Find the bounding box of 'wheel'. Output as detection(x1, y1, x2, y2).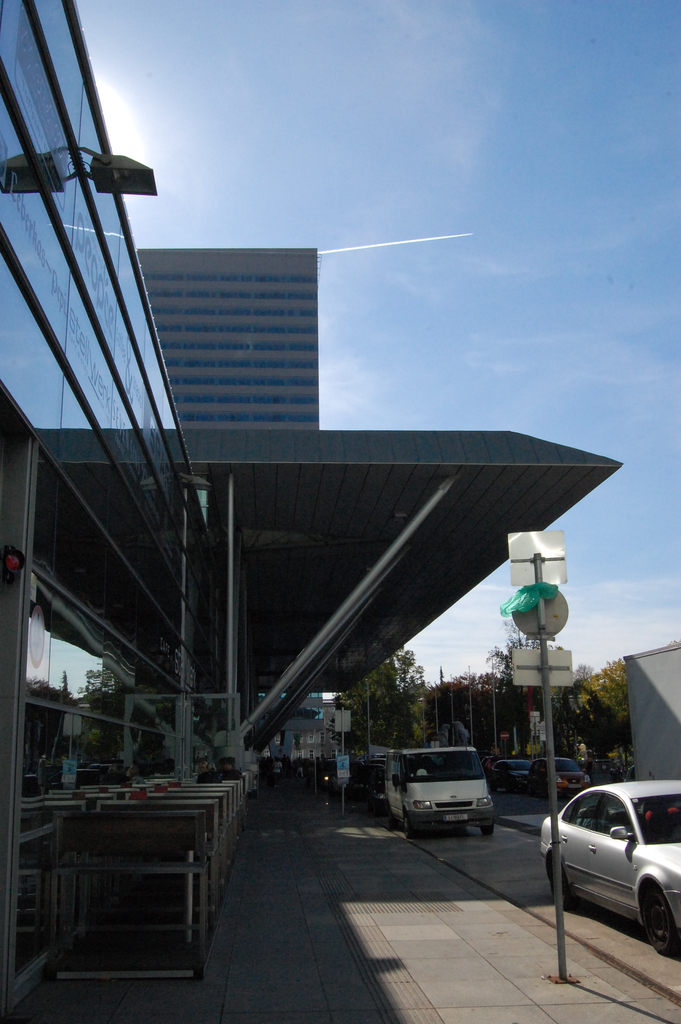
detection(640, 873, 680, 962).
